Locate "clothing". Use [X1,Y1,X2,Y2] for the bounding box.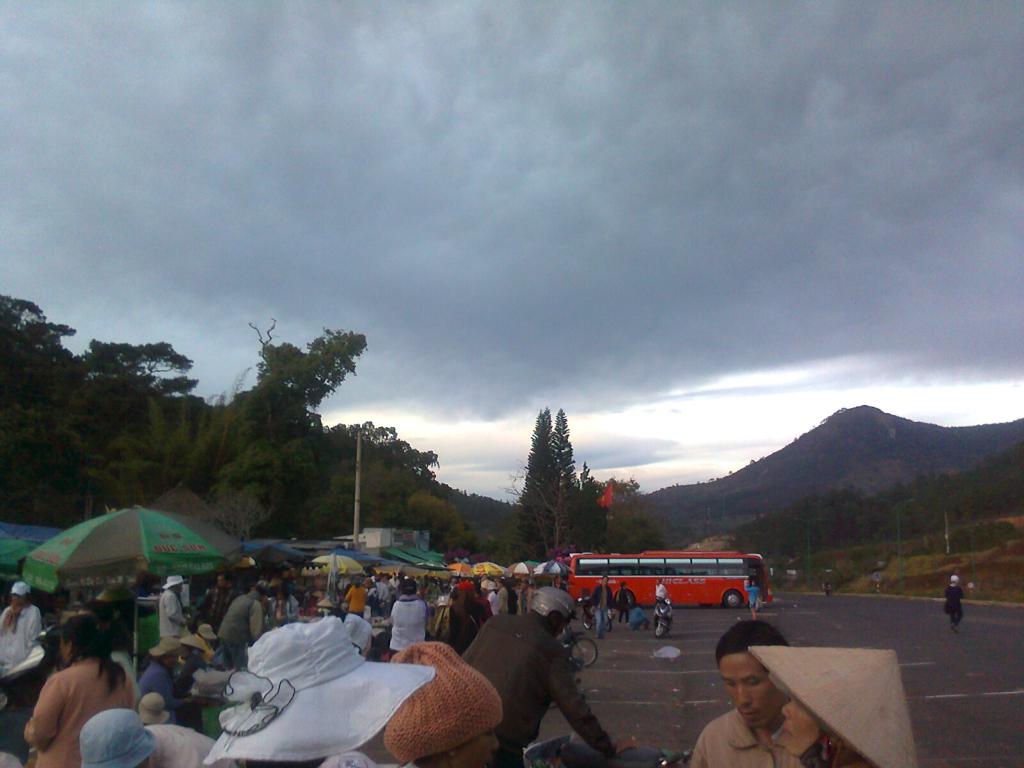
[692,710,815,767].
